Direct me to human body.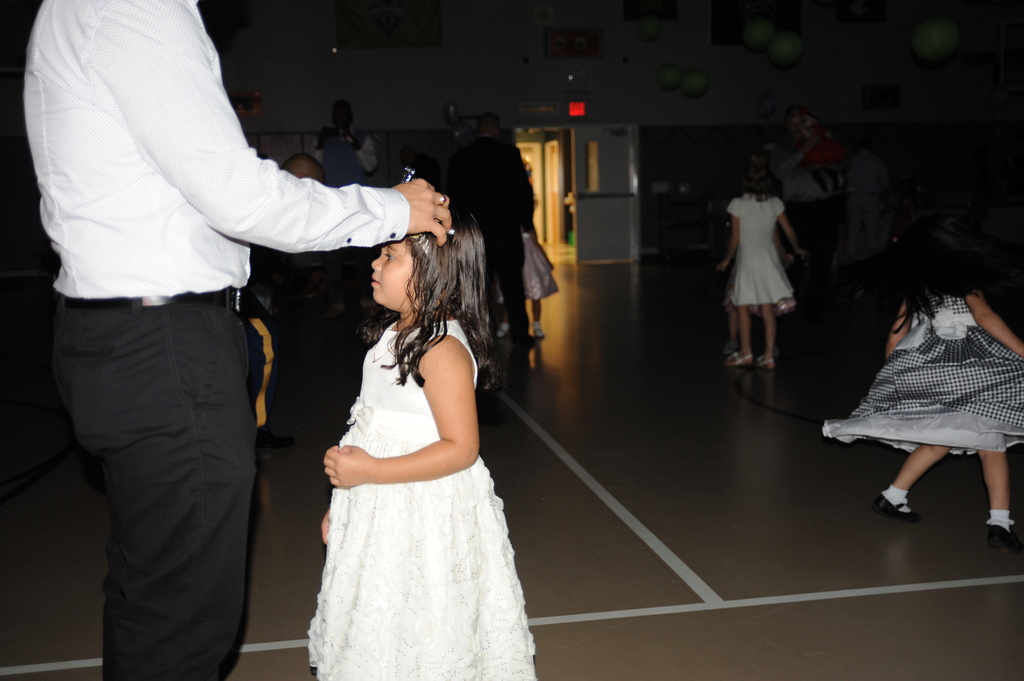
Direction: 453, 137, 542, 351.
